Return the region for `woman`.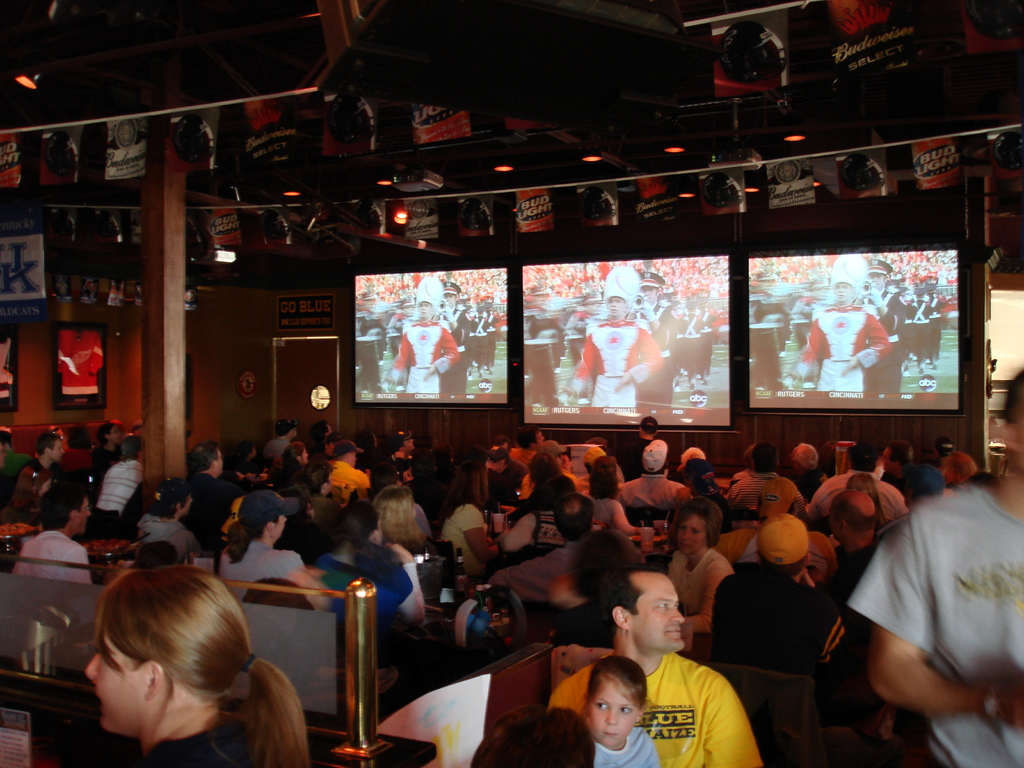
pyautogui.locateOnScreen(282, 441, 308, 476).
